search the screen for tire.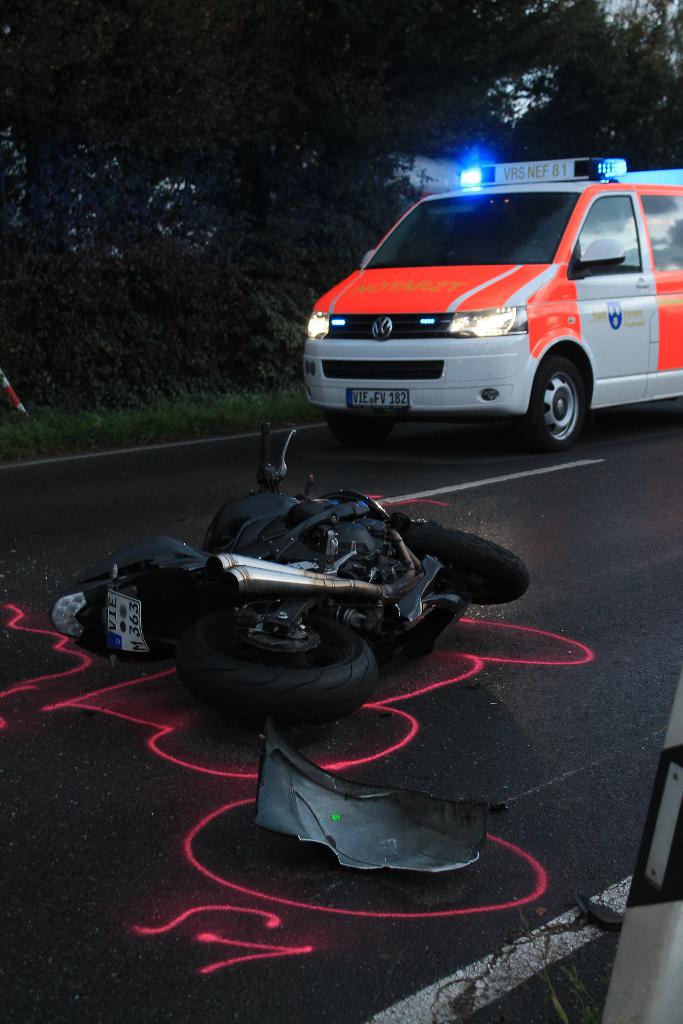
Found at select_region(327, 410, 394, 444).
